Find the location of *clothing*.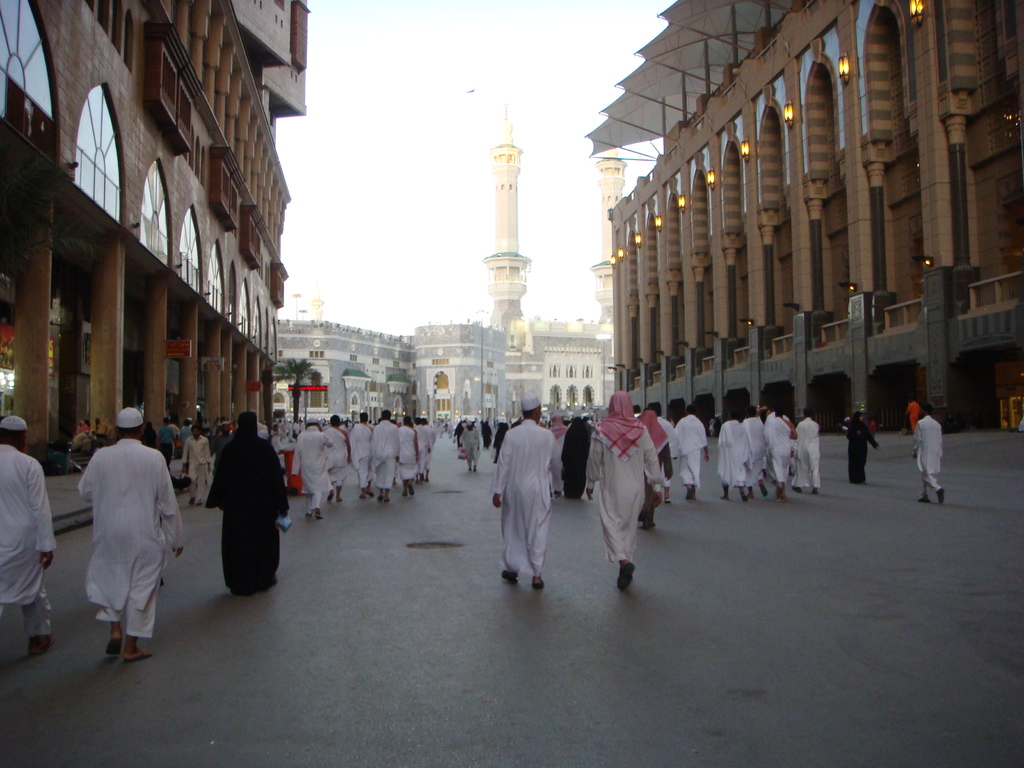
Location: box(458, 425, 483, 468).
